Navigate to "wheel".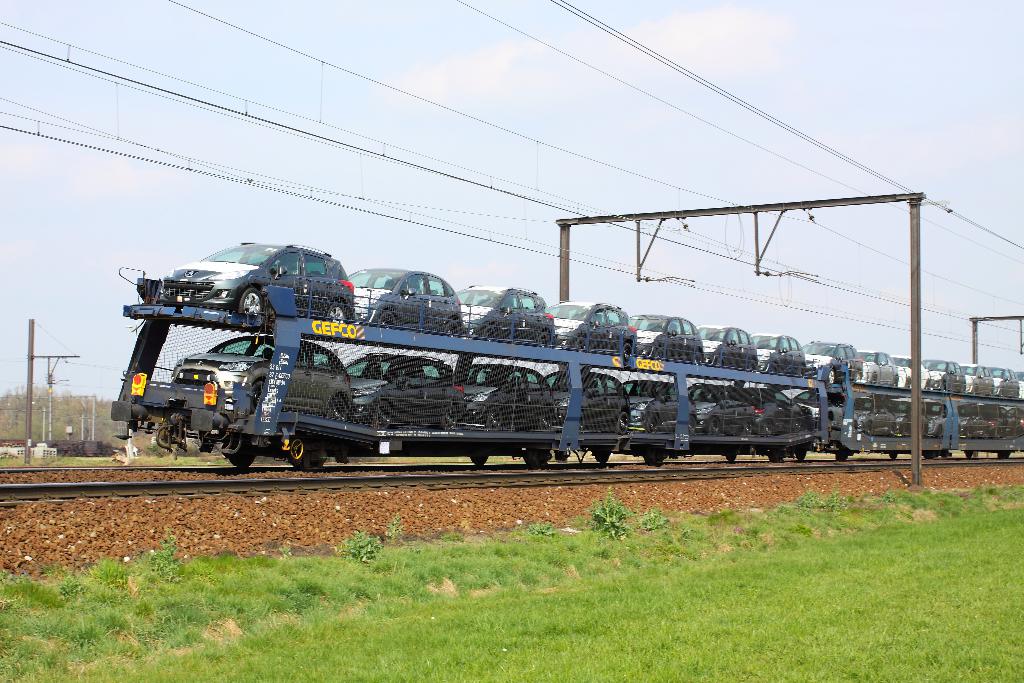
Navigation target: bbox(228, 450, 257, 465).
